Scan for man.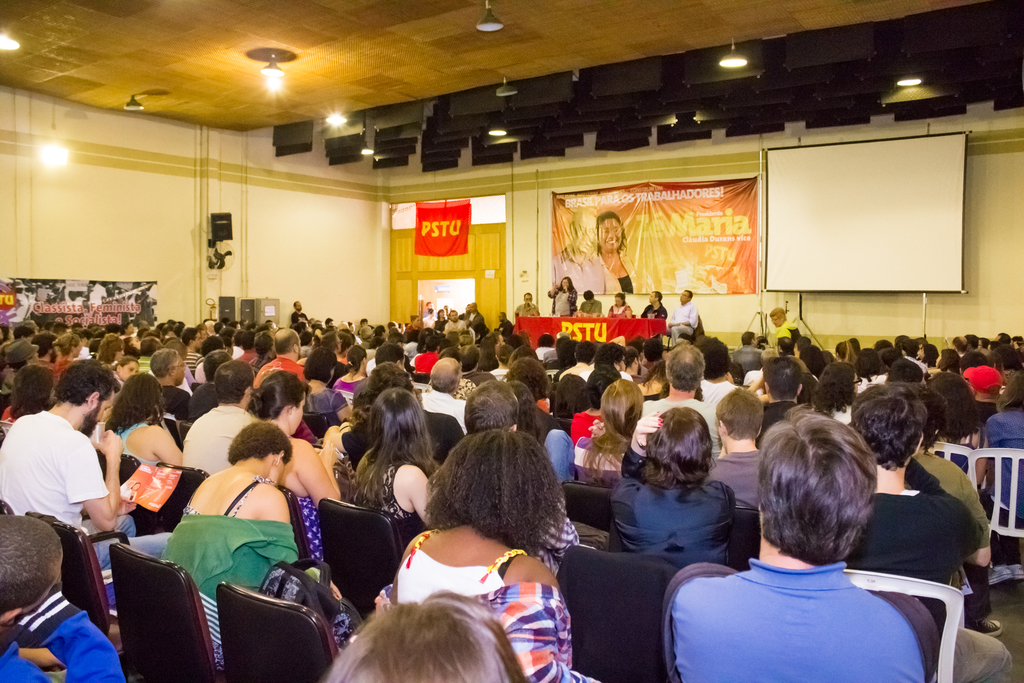
Scan result: 249/327/308/395.
